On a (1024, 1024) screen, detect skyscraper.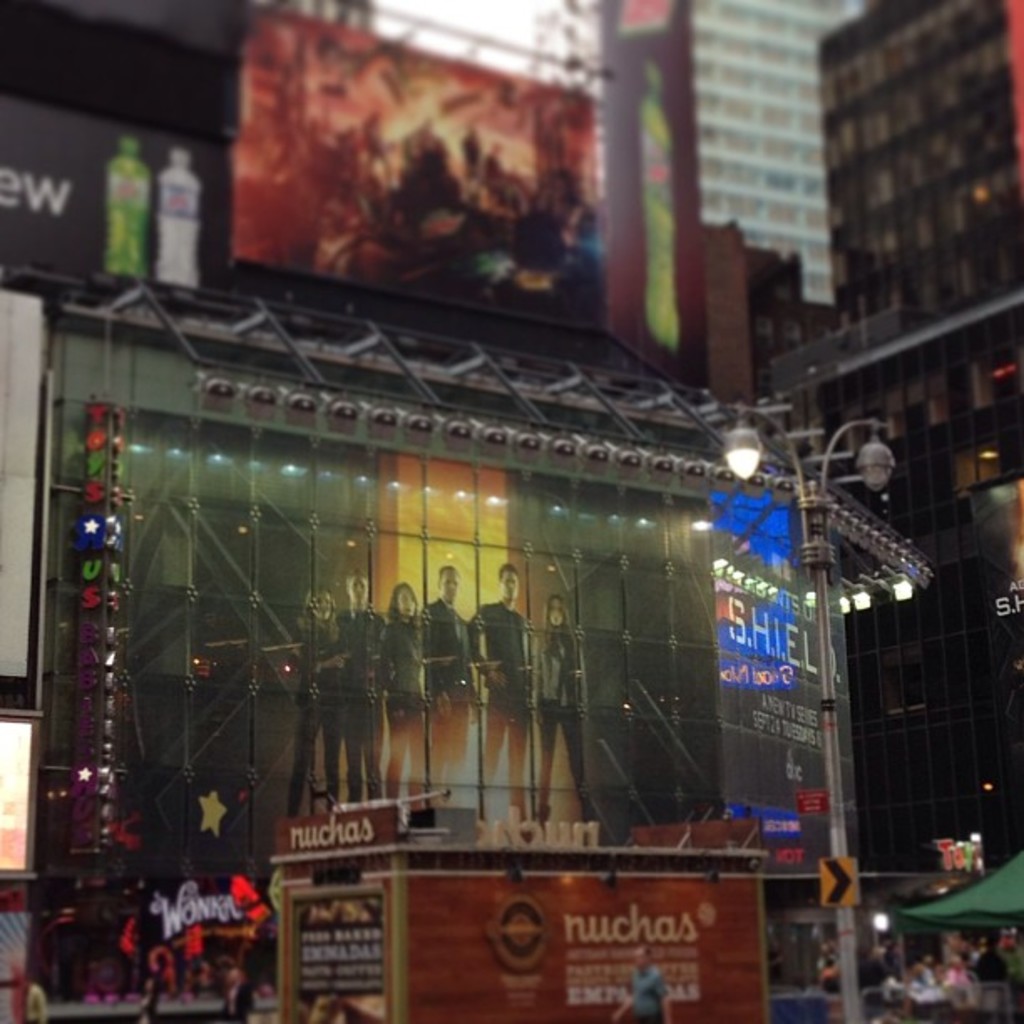
{"left": 626, "top": 0, "right": 852, "bottom": 358}.
